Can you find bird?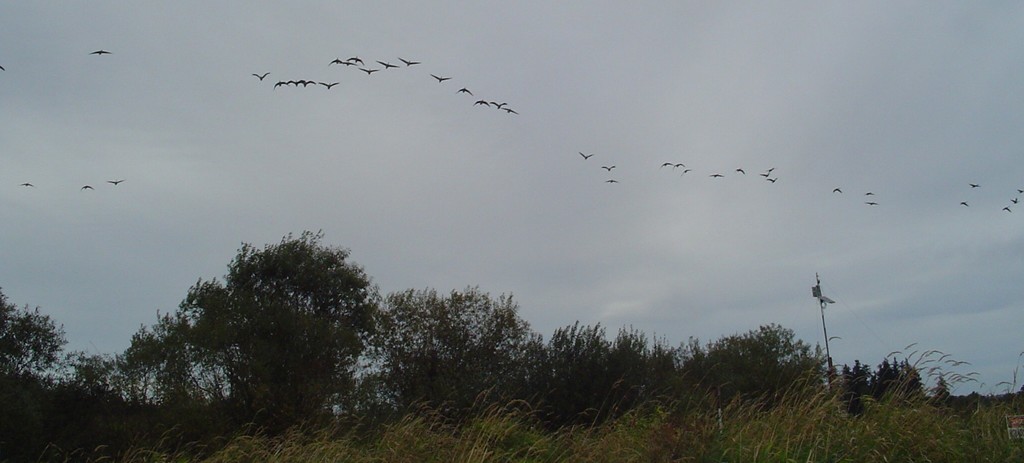
Yes, bounding box: x1=970, y1=183, x2=981, y2=185.
